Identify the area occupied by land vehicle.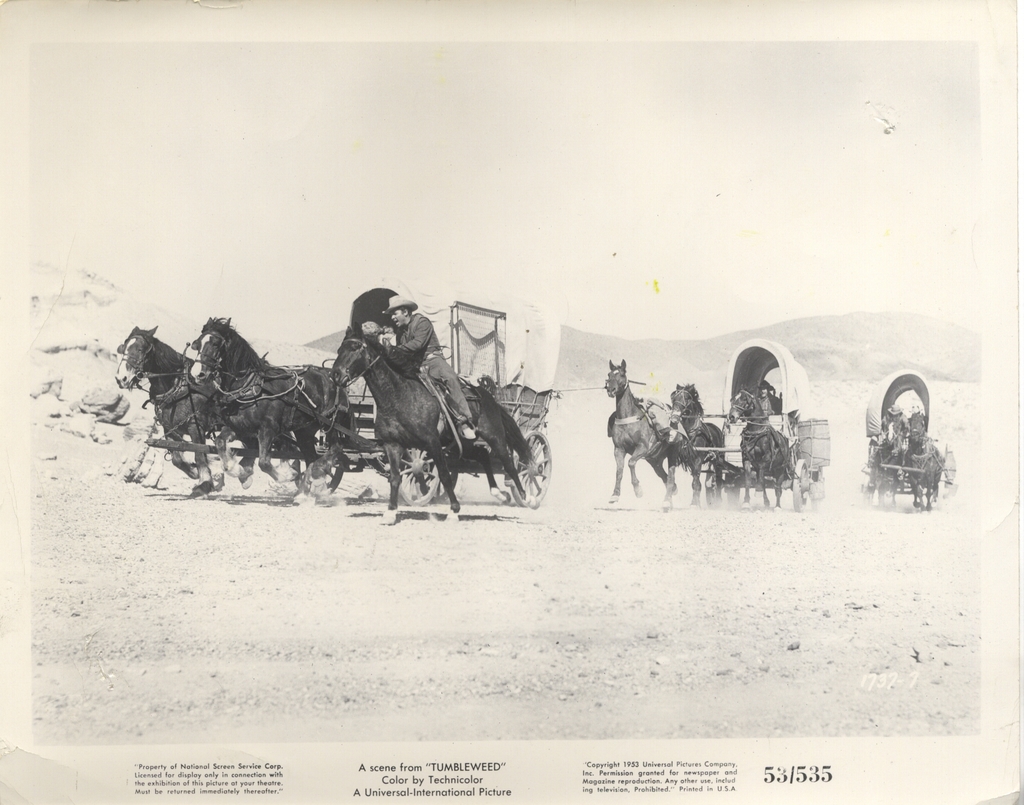
Area: bbox=(602, 337, 833, 511).
